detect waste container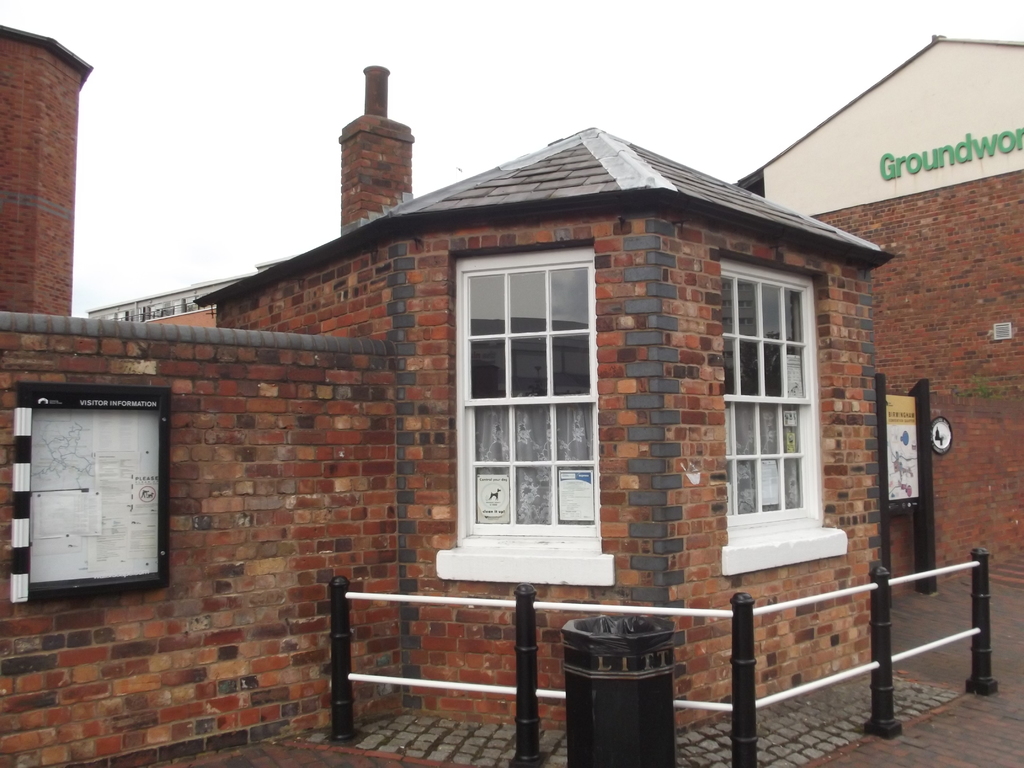
left=573, top=625, right=703, bottom=760
